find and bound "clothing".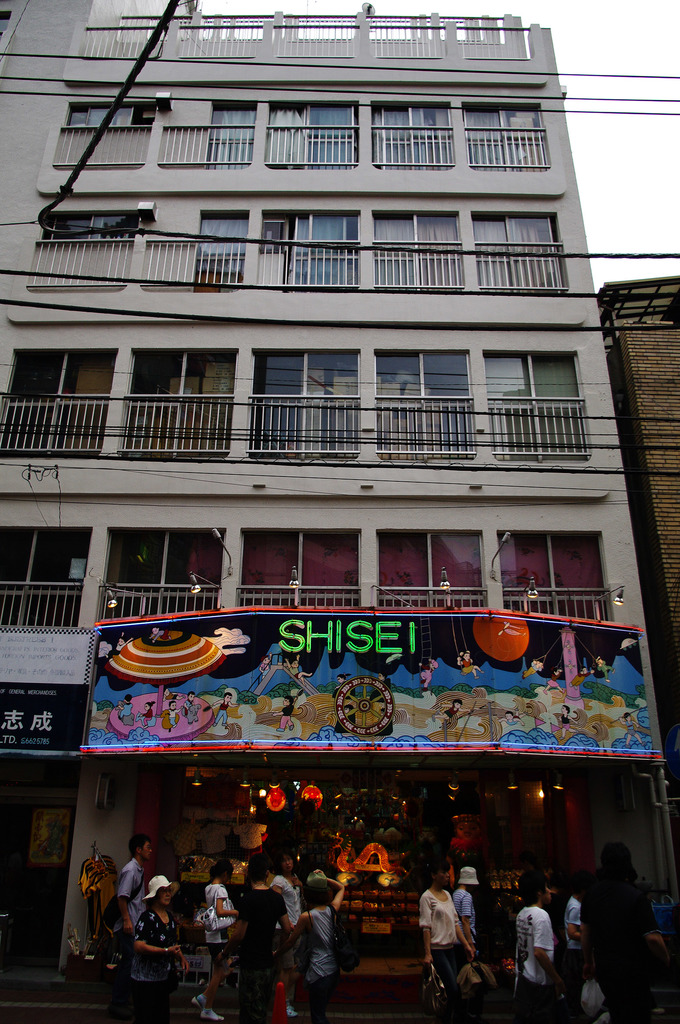
Bound: 297:908:335:1018.
